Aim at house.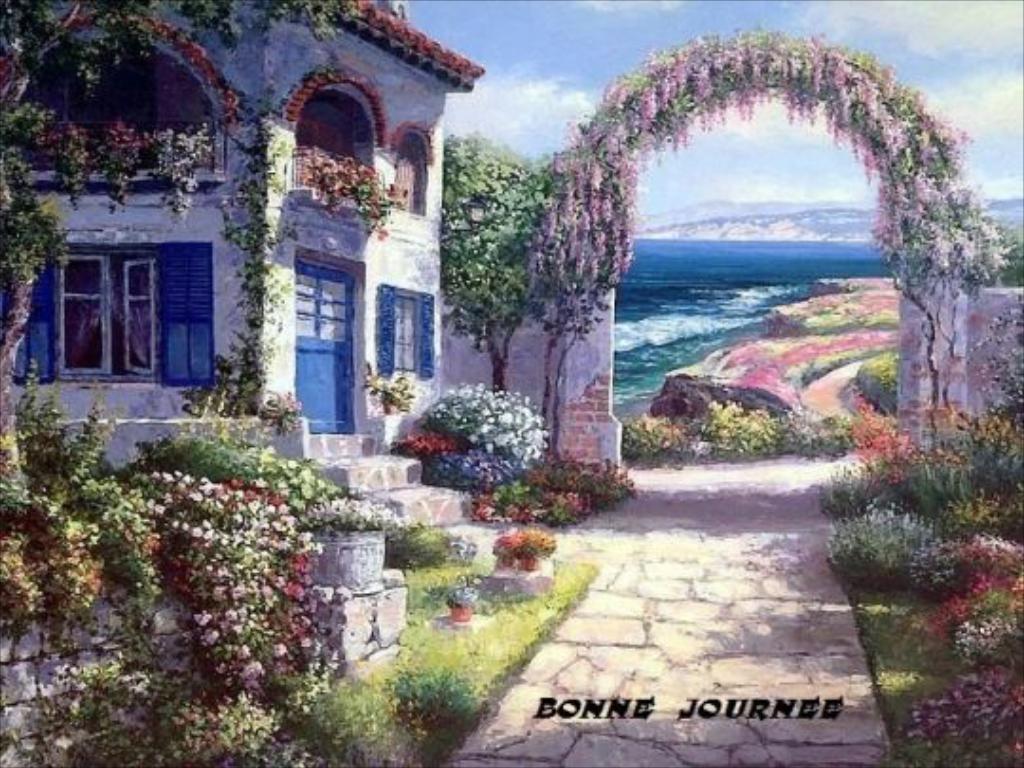
Aimed at crop(0, 0, 489, 558).
